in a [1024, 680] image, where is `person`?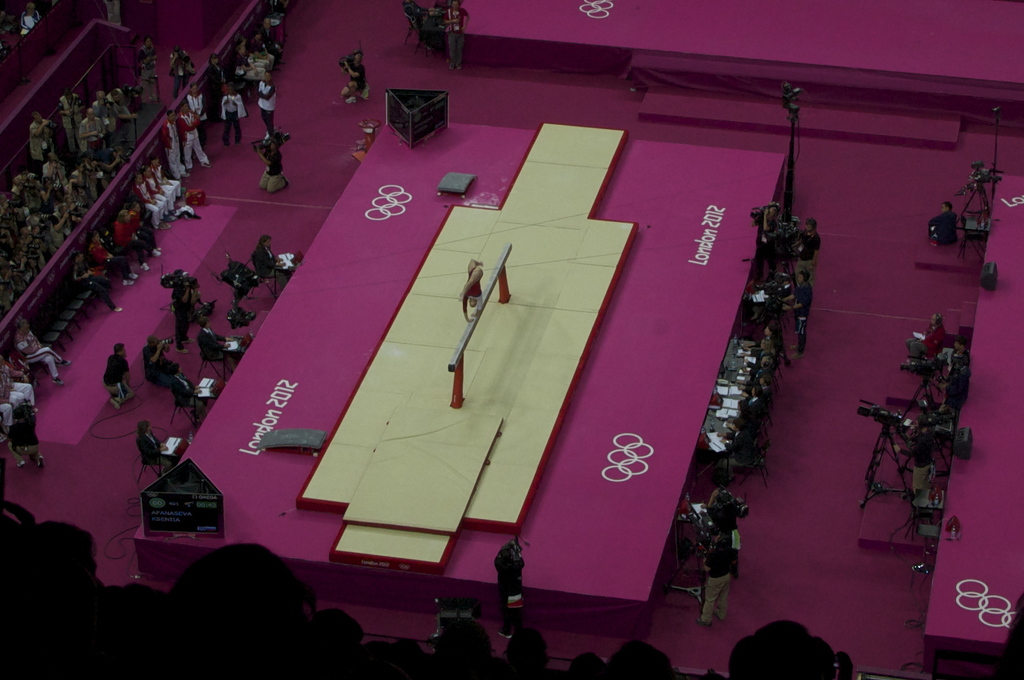
701, 535, 728, 629.
